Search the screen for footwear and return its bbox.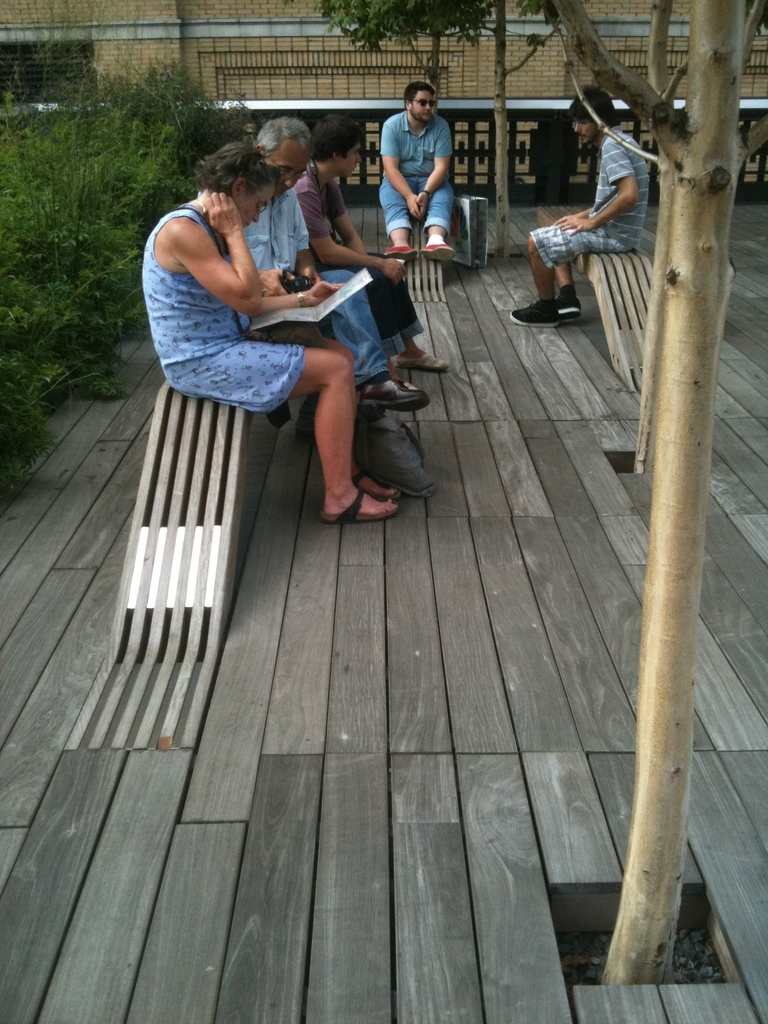
Found: <bbox>563, 294, 584, 317</bbox>.
